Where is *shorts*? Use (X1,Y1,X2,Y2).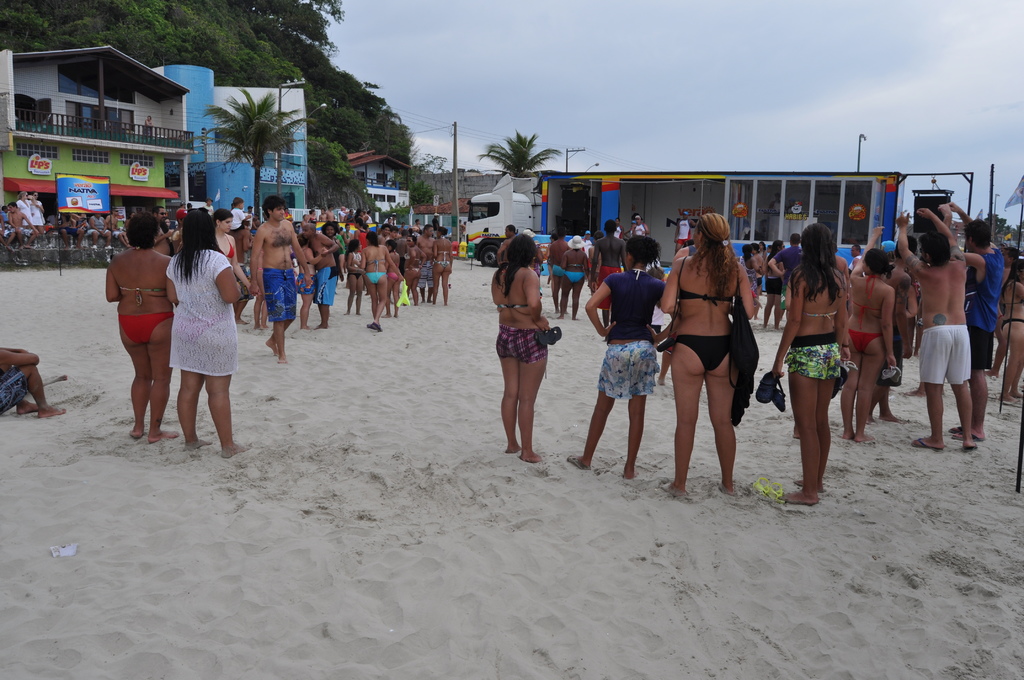
(598,342,659,398).
